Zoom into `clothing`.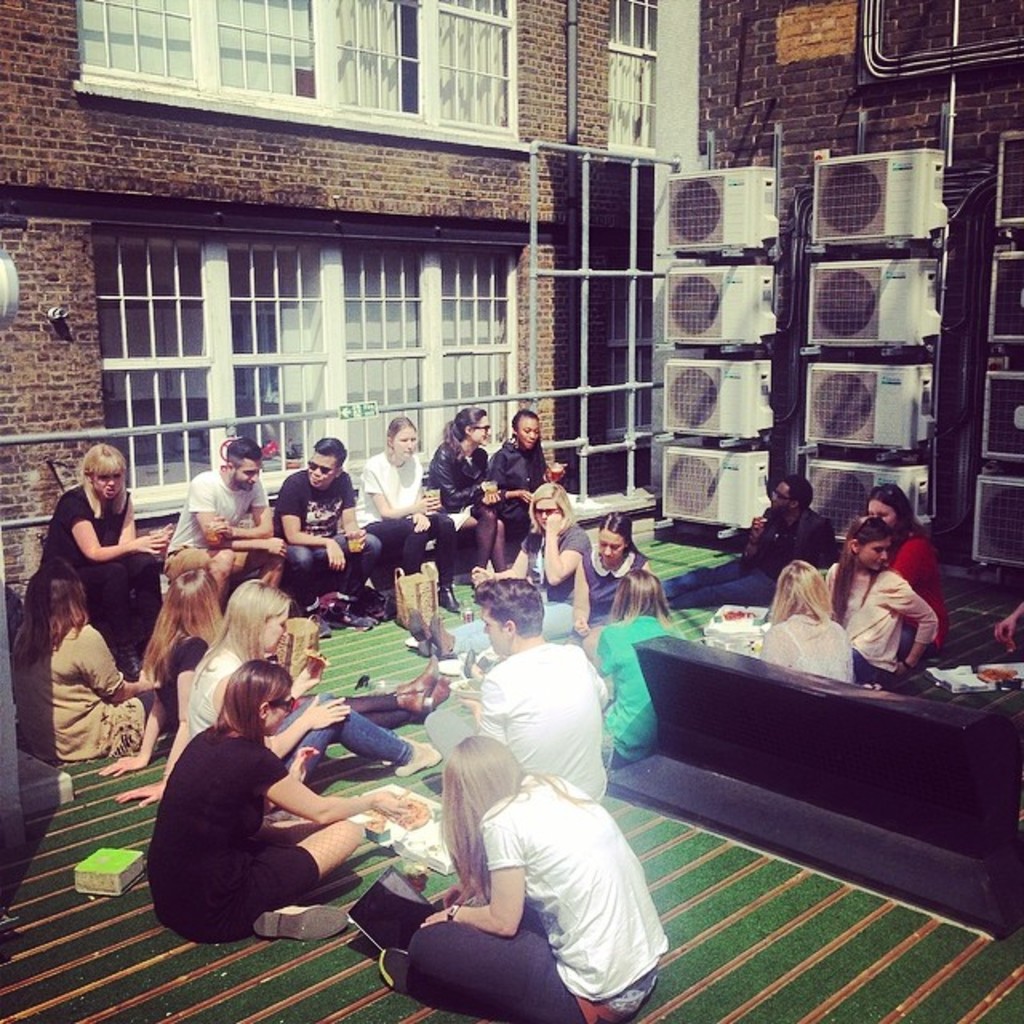
Zoom target: detection(469, 630, 626, 792).
